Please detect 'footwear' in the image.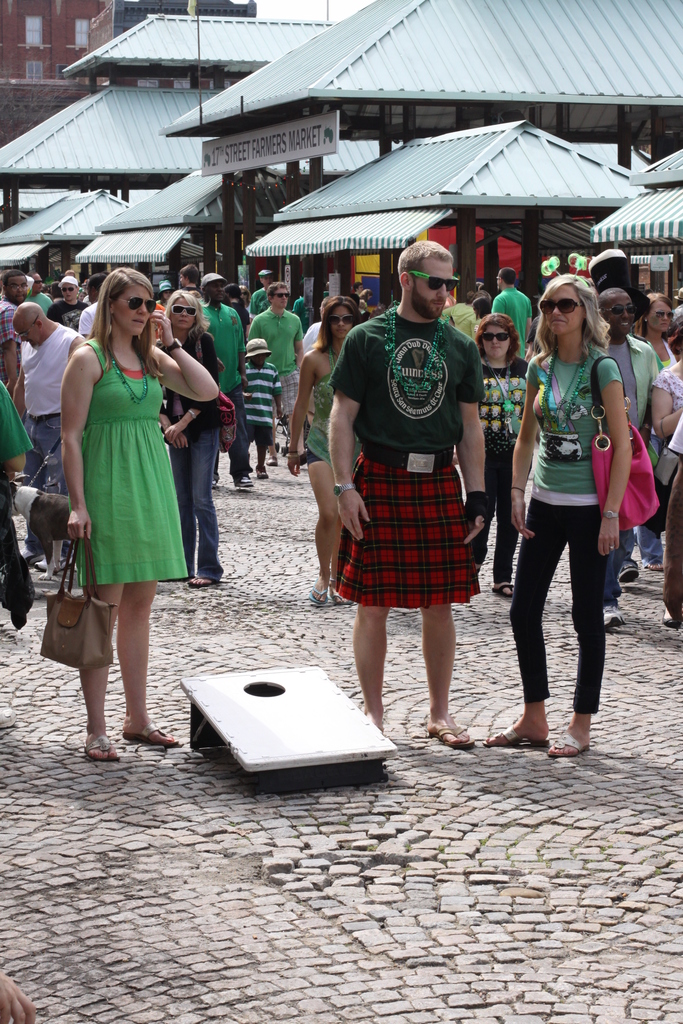
(492, 584, 511, 596).
